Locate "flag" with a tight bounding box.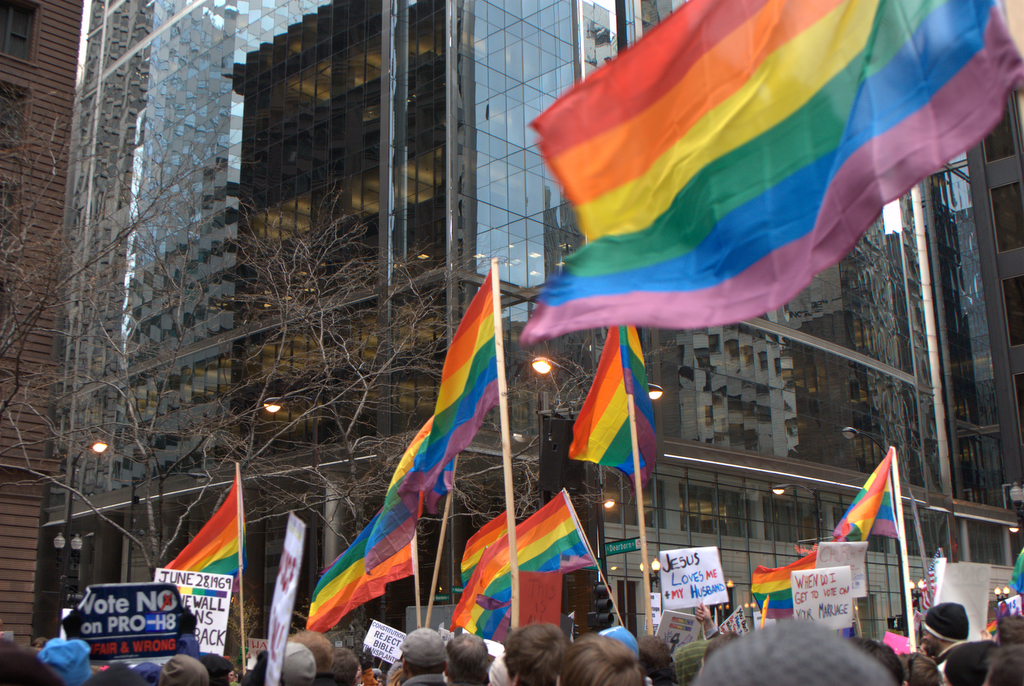
406/269/501/516.
